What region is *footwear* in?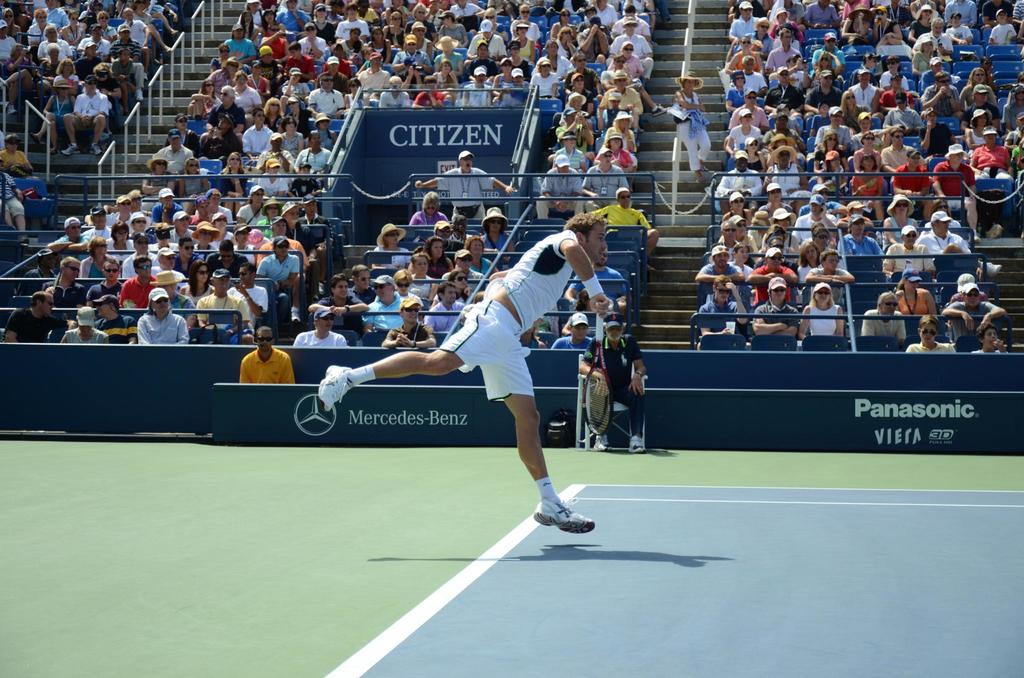
select_region(143, 69, 150, 81).
